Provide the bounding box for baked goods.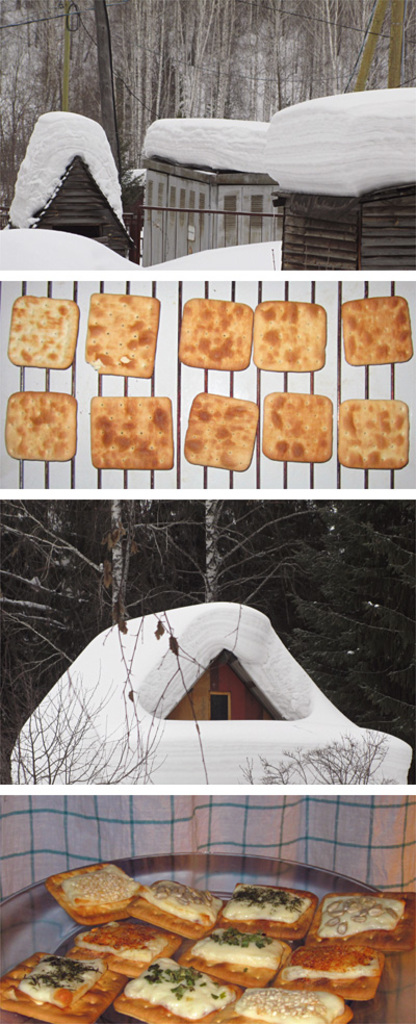
region(180, 389, 259, 469).
